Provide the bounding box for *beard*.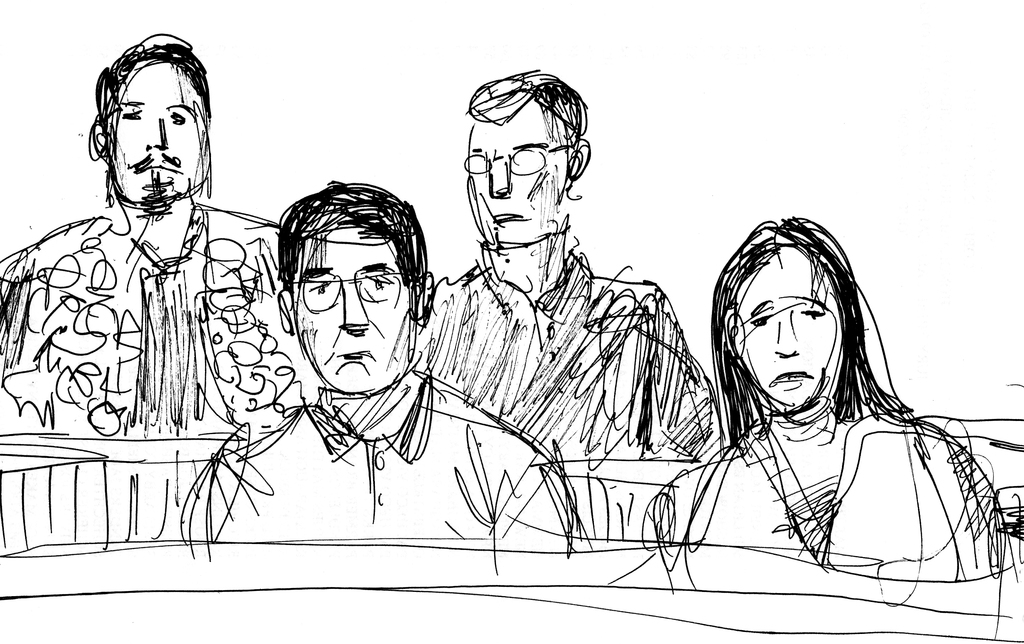
bbox=[135, 171, 179, 210].
